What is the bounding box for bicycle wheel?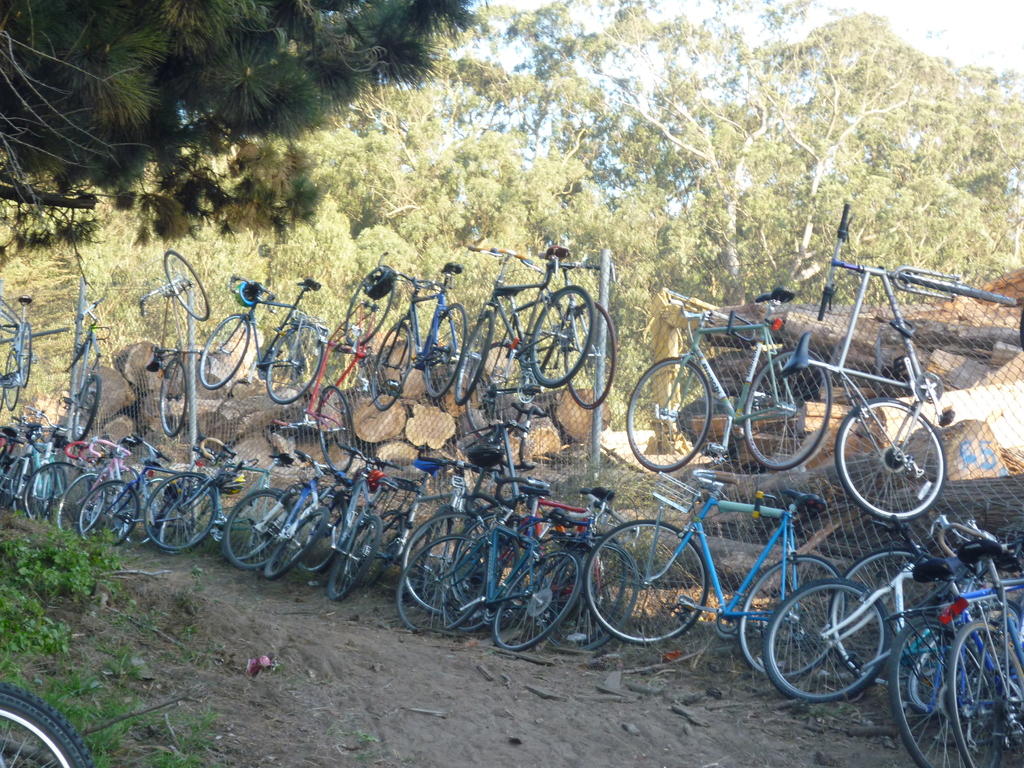
detection(17, 324, 31, 387).
